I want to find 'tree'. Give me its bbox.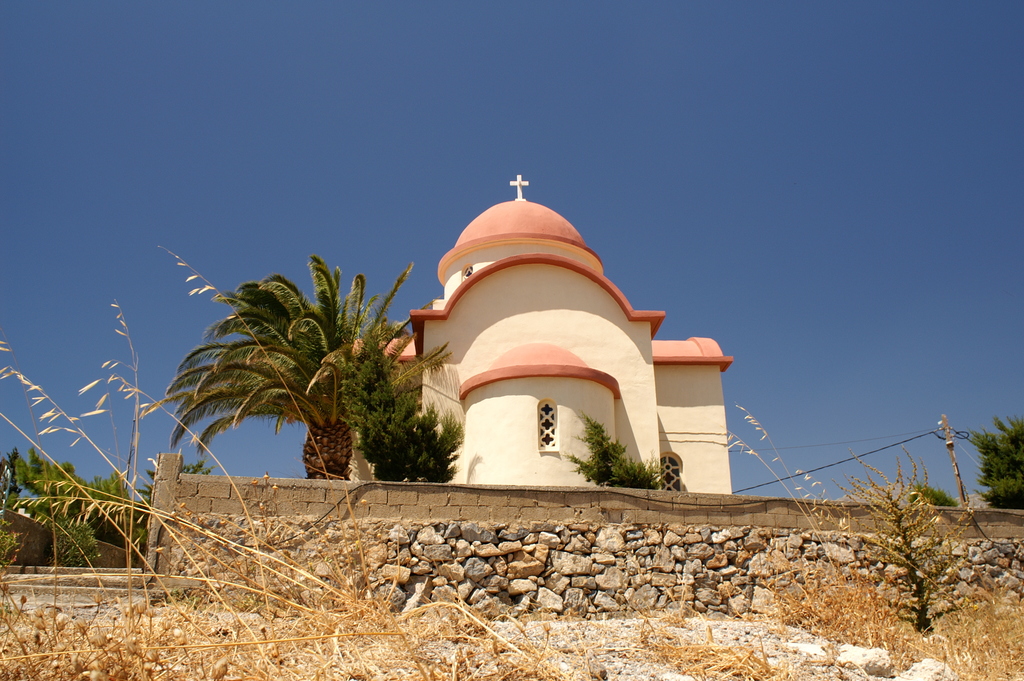
left=343, top=329, right=467, bottom=484.
